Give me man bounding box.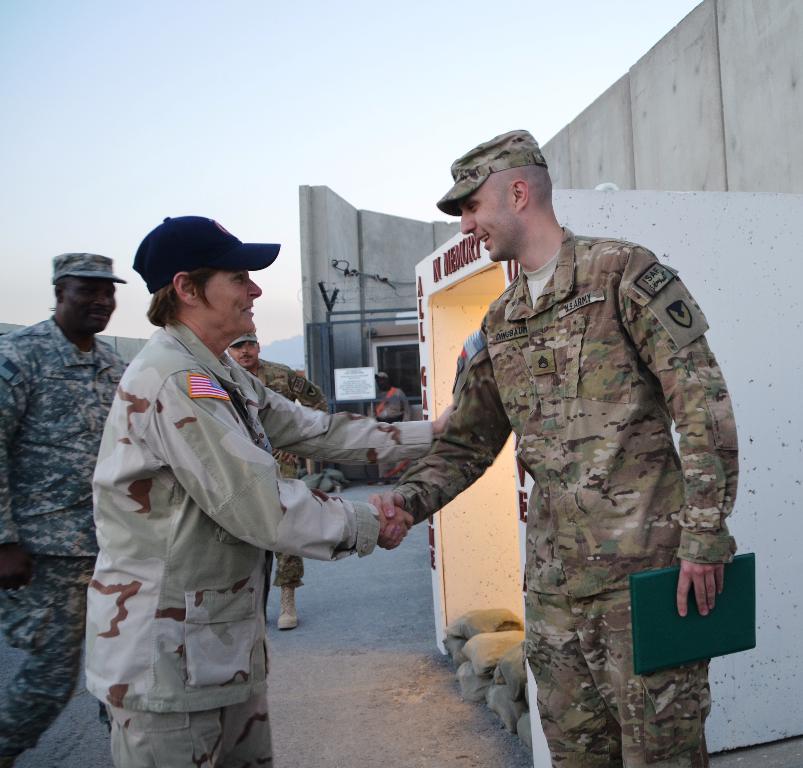
locate(367, 128, 737, 767).
